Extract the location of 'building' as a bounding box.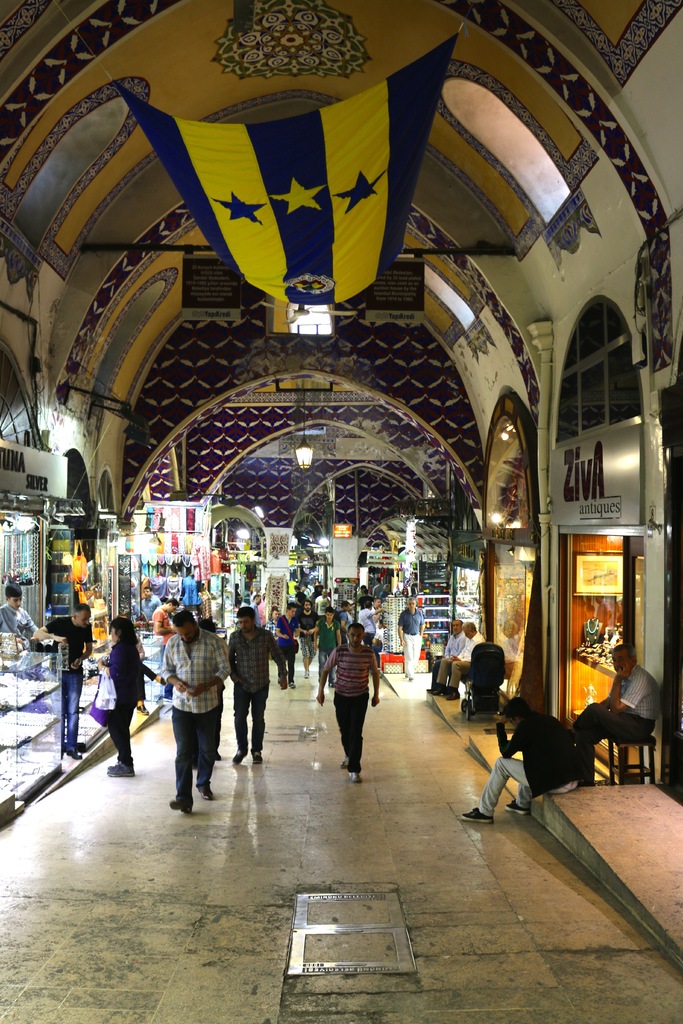
crop(0, 0, 682, 1023).
